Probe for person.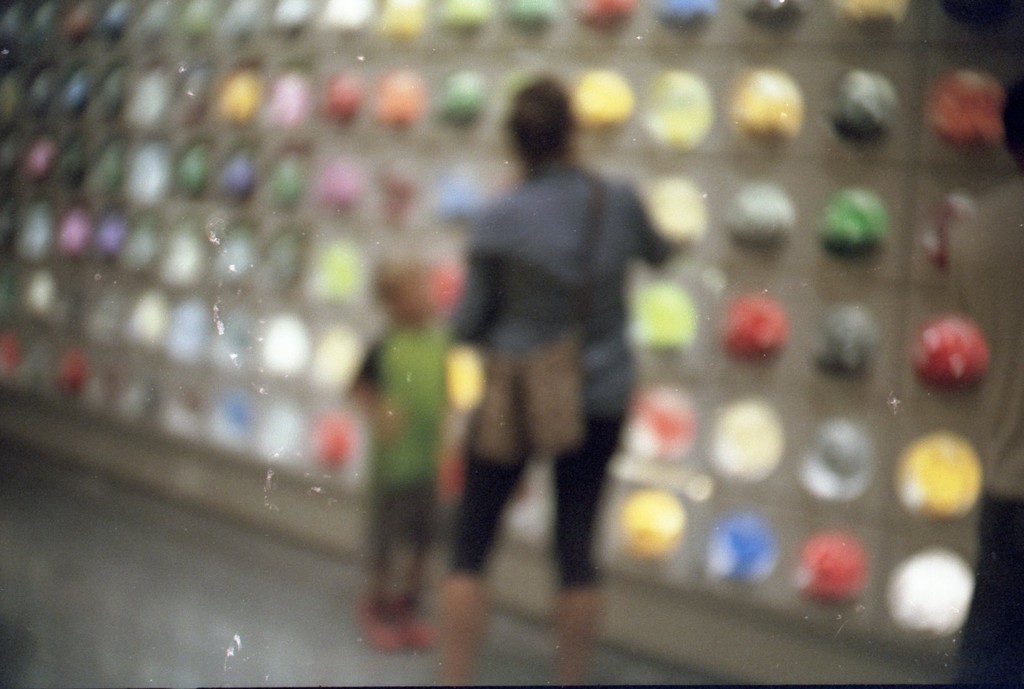
Probe result: left=449, top=71, right=689, bottom=683.
